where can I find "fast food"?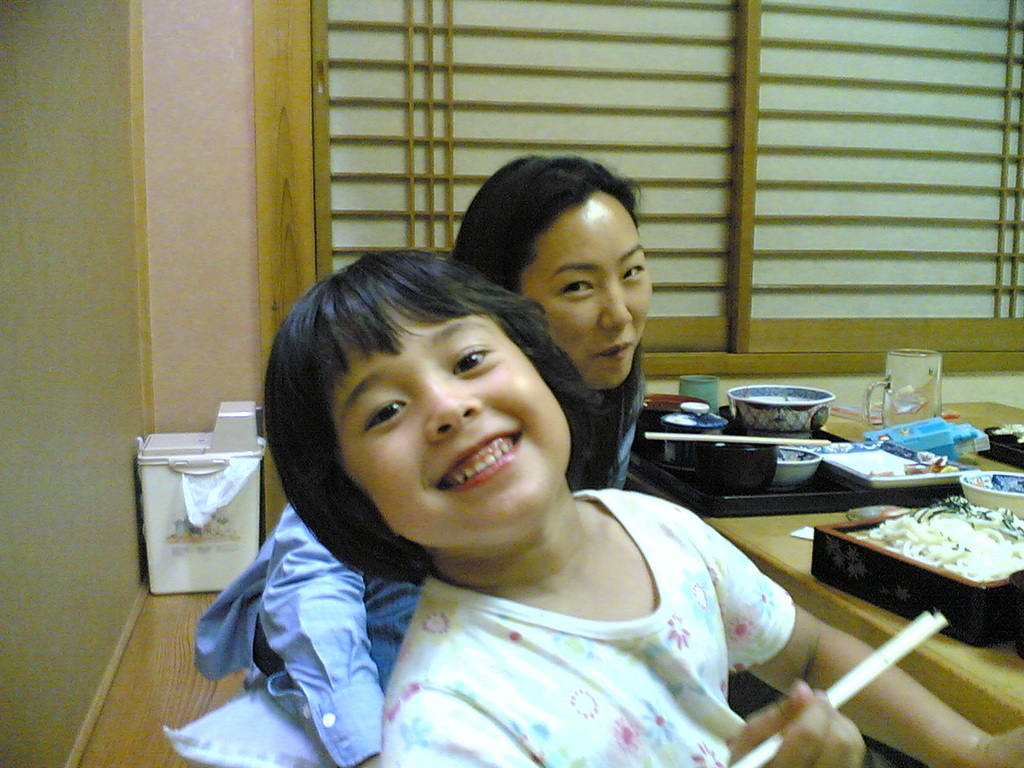
You can find it at [left=846, top=493, right=1023, bottom=579].
